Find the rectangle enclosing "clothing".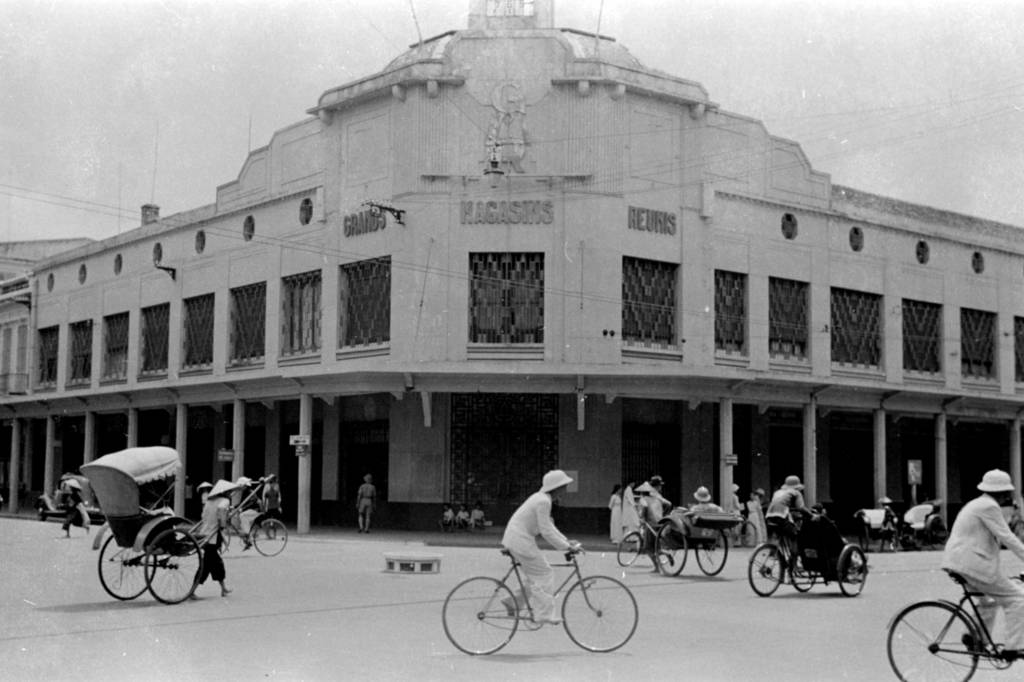
444 508 454 526.
